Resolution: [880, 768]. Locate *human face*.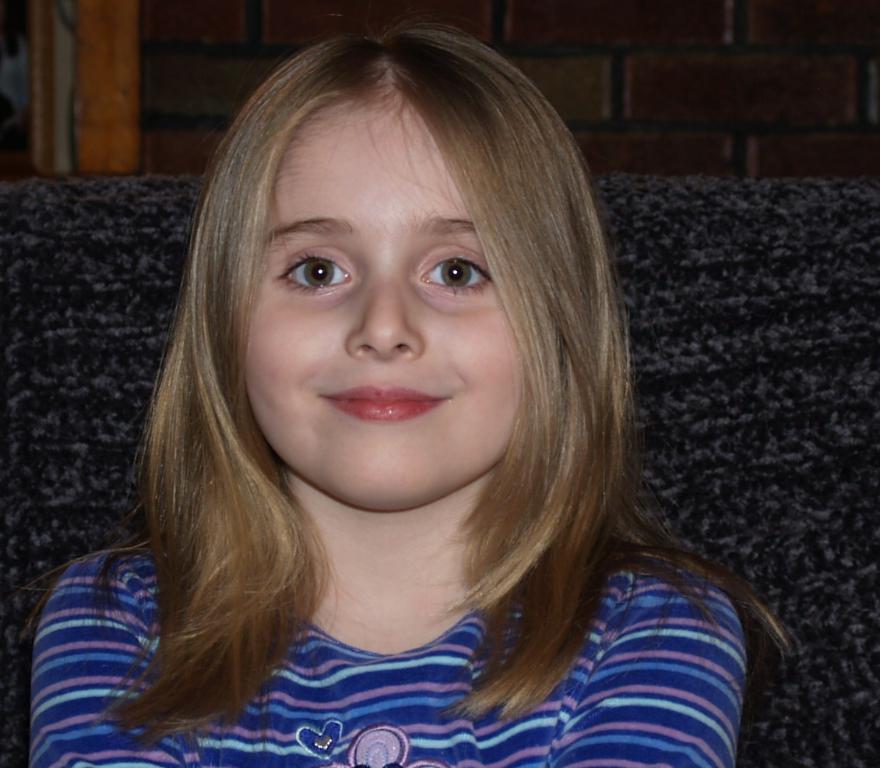
243/87/532/515.
